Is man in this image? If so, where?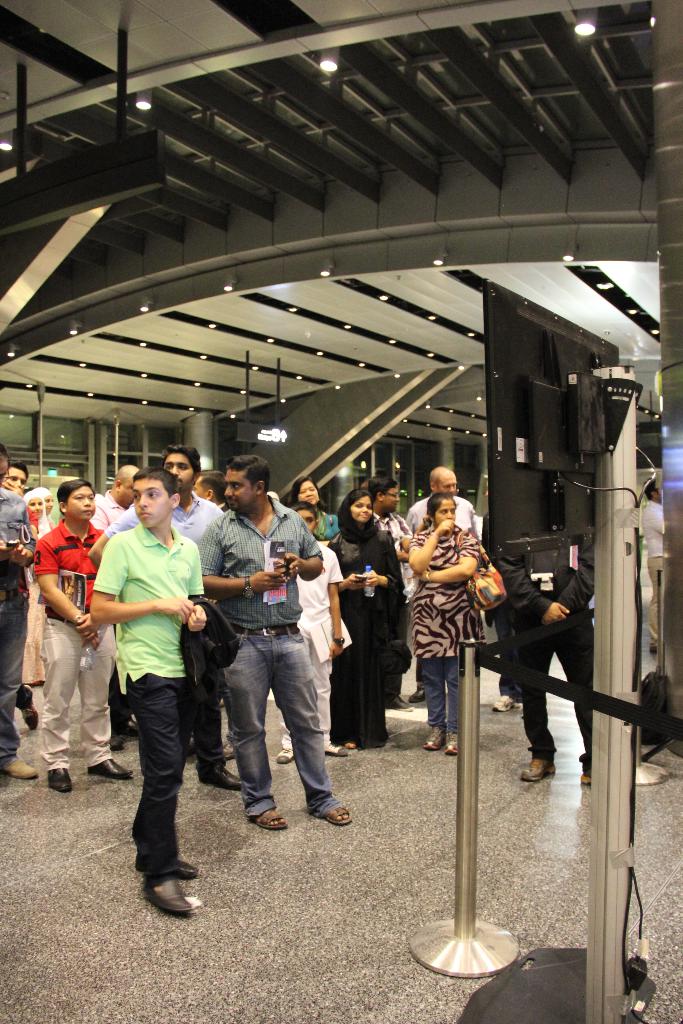
Yes, at 88, 451, 247, 793.
